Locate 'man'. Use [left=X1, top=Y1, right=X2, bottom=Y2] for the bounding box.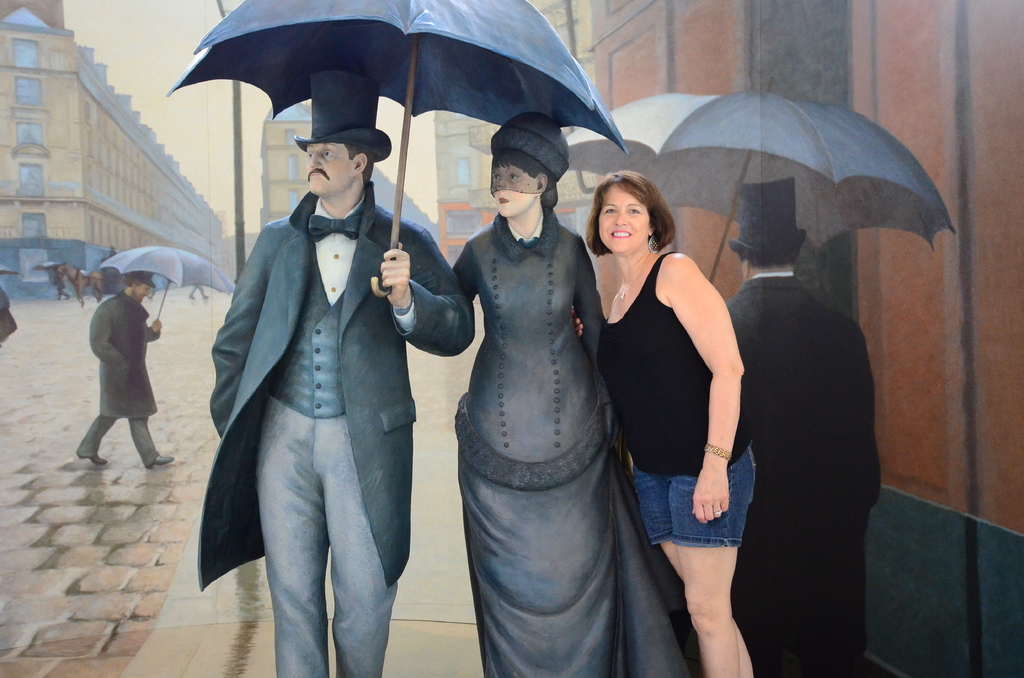
[left=200, top=63, right=473, bottom=677].
